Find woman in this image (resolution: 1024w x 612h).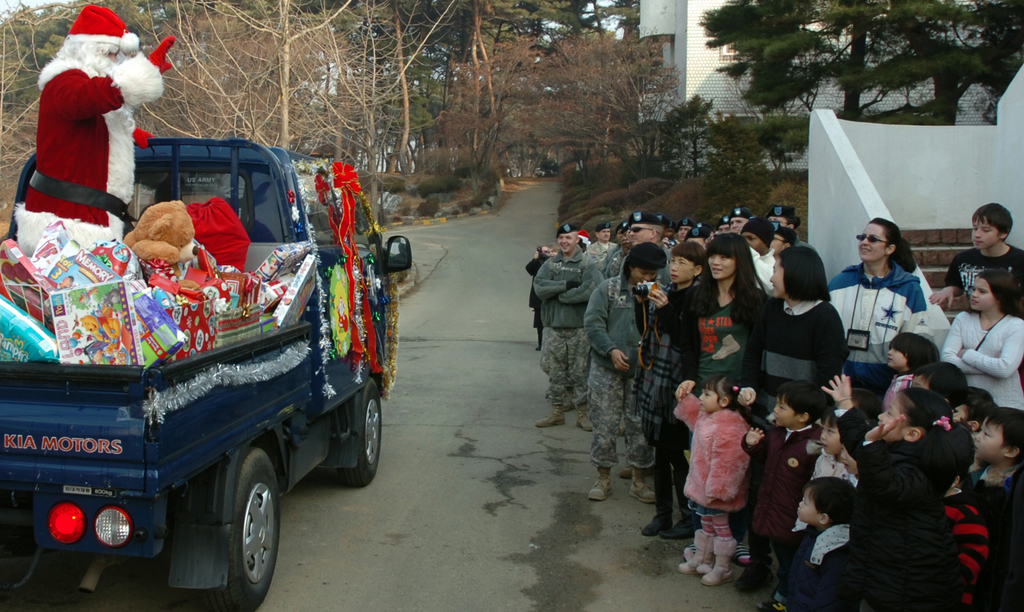
bbox=[635, 243, 700, 543].
